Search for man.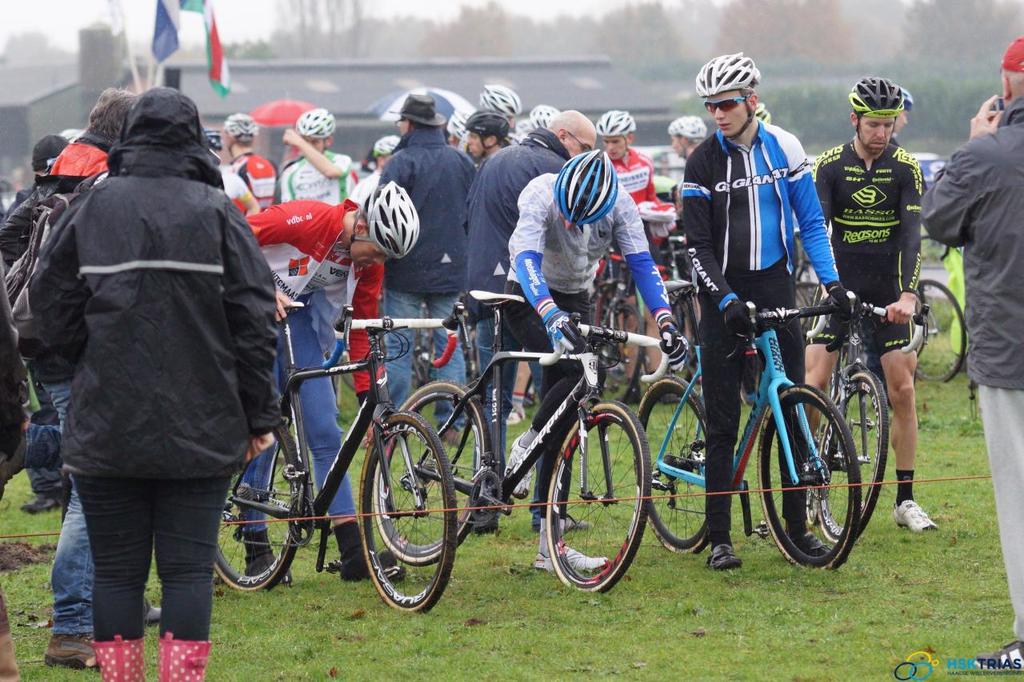
Found at pyautogui.locateOnScreen(0, 125, 76, 524).
